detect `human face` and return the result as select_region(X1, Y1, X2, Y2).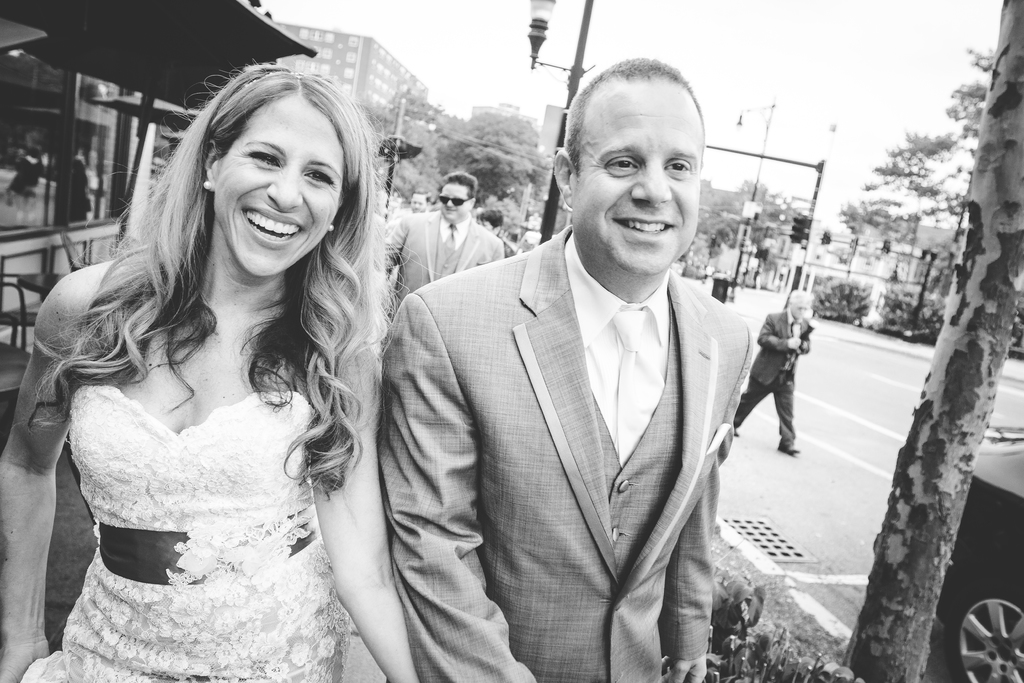
select_region(569, 86, 699, 278).
